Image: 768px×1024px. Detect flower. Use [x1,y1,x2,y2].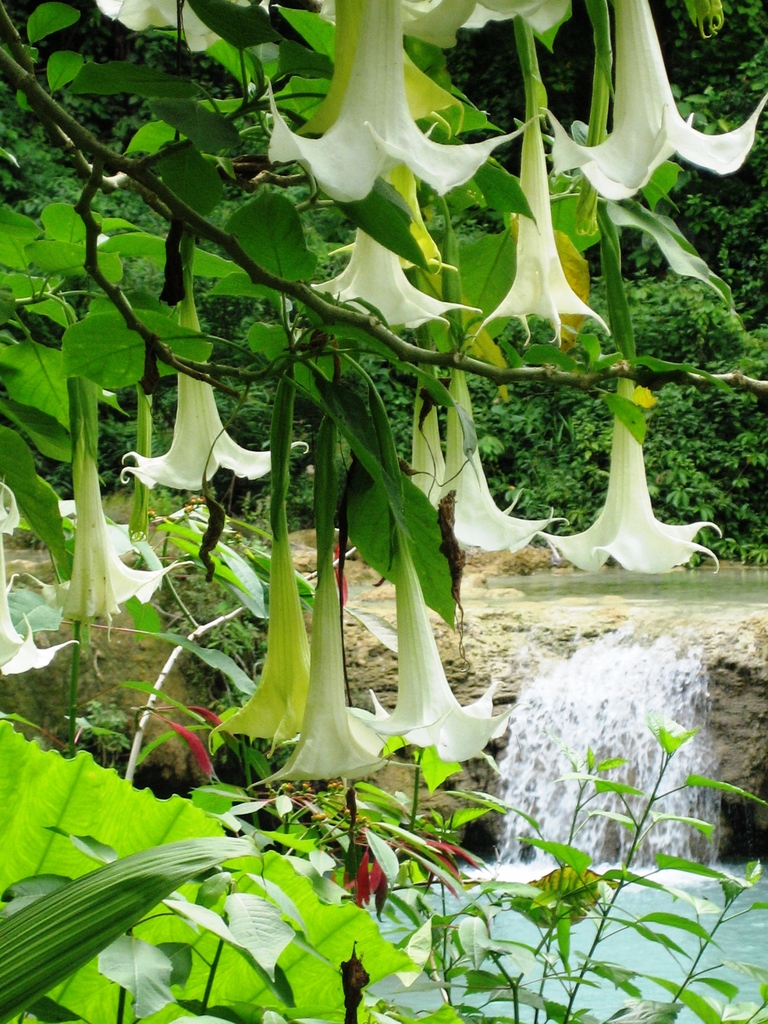
[536,332,730,575].
